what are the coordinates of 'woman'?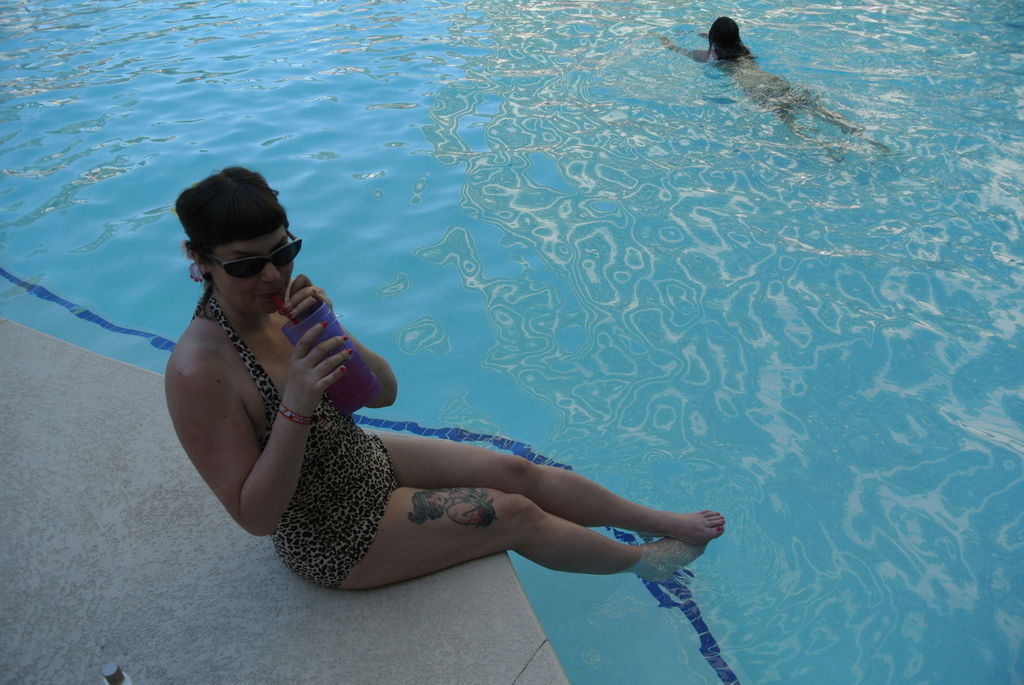
Rect(656, 15, 866, 159).
